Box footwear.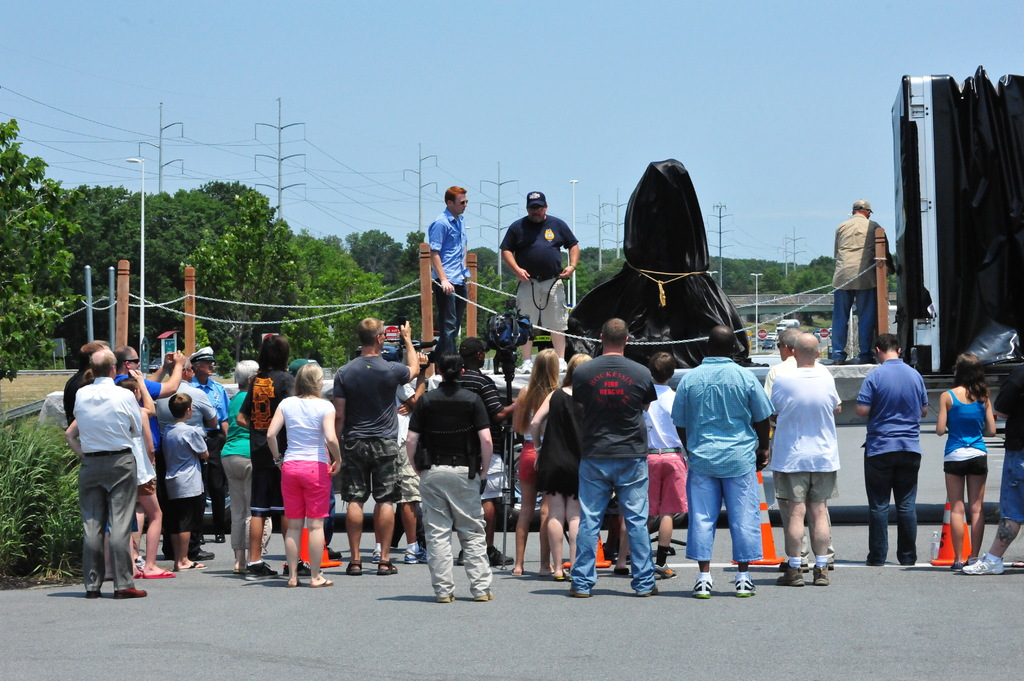
locate(117, 586, 150, 598).
